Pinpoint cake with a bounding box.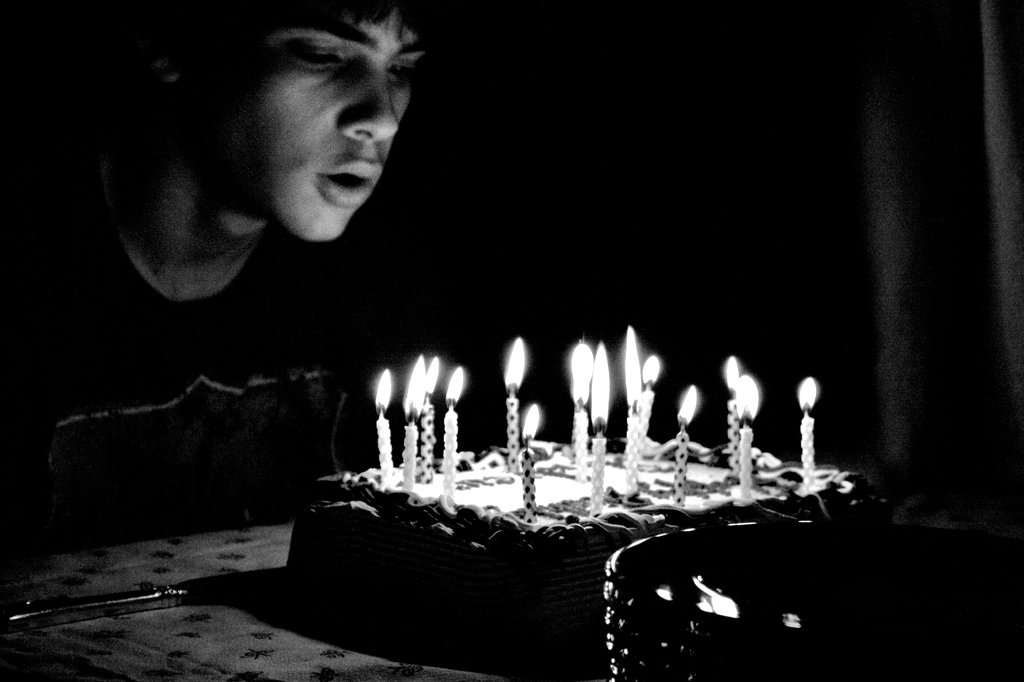
box(290, 439, 871, 681).
